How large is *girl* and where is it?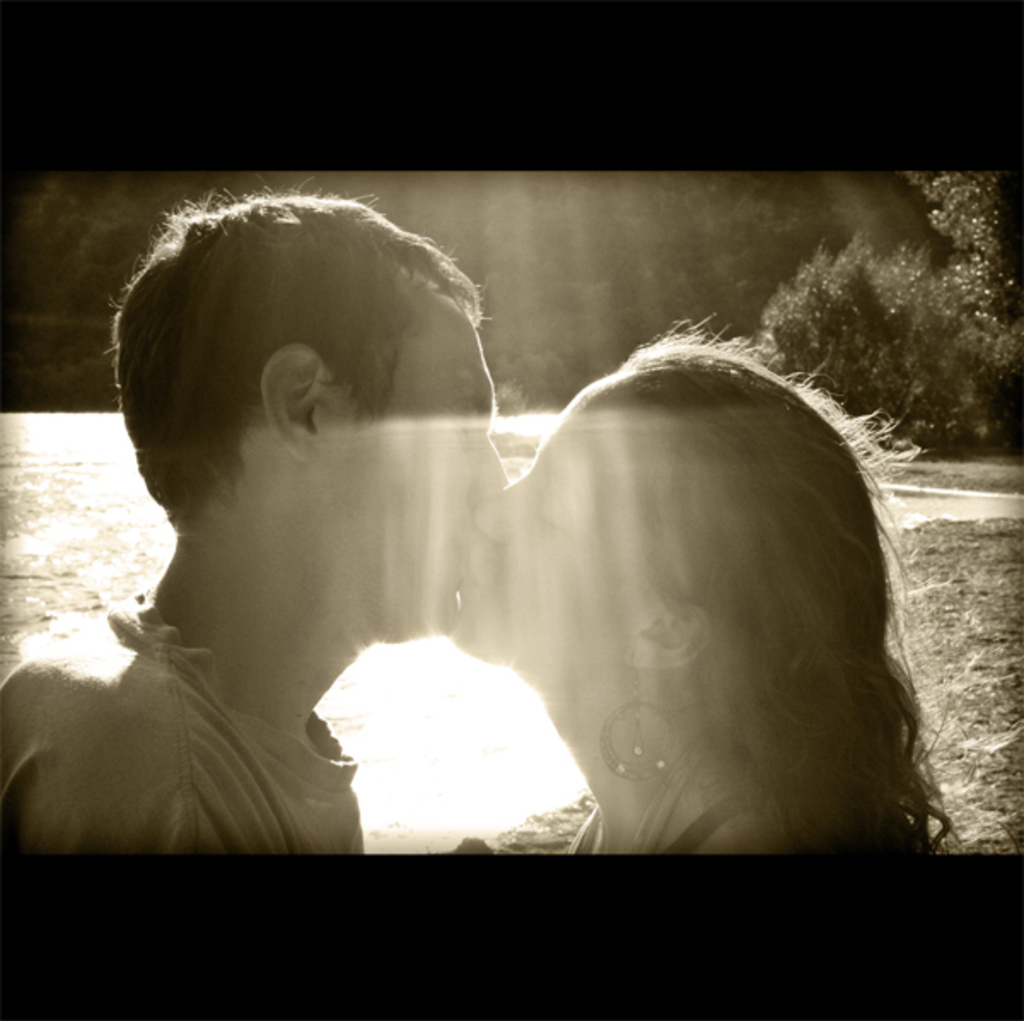
Bounding box: 461, 328, 945, 861.
